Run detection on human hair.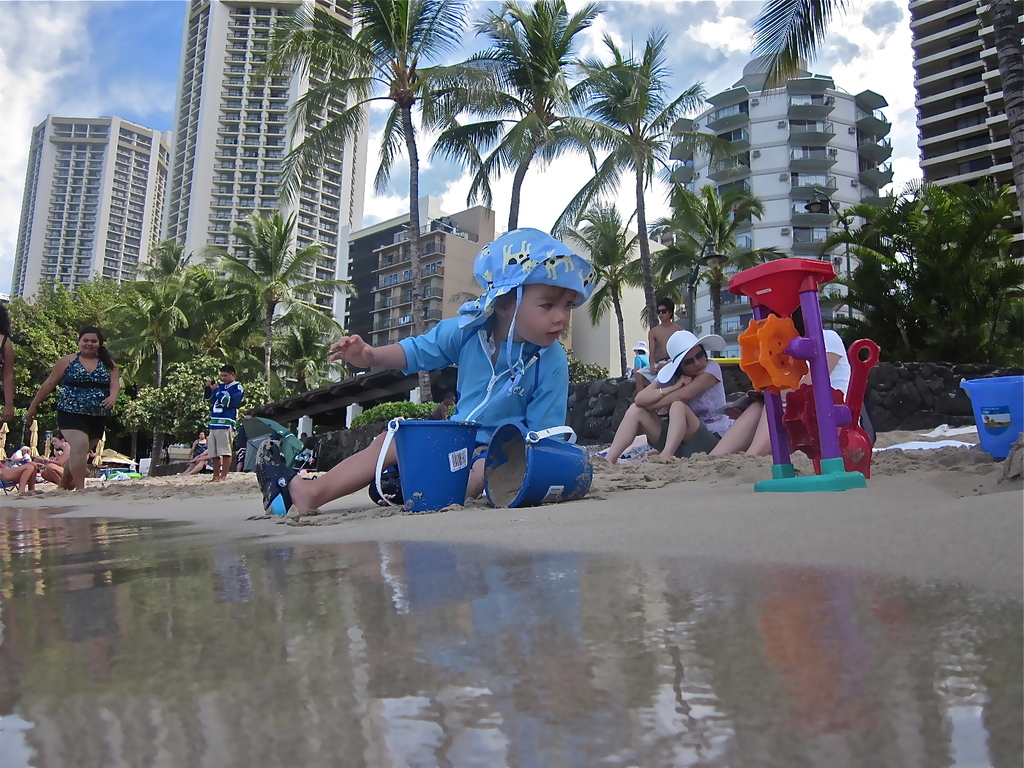
Result: x1=774, y1=305, x2=806, y2=339.
